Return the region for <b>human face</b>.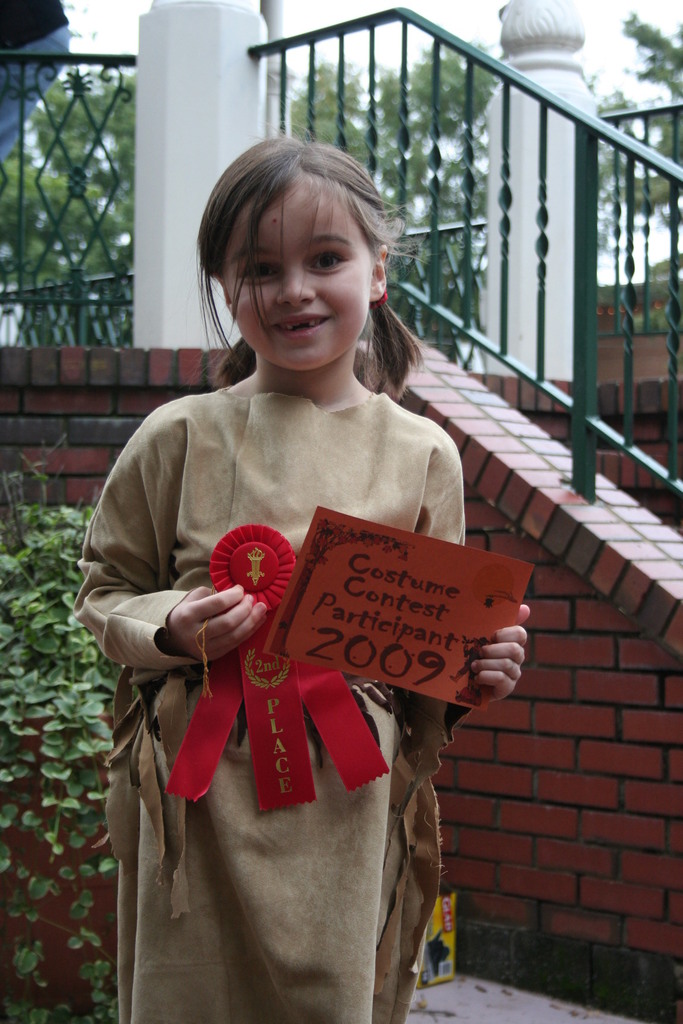
pyautogui.locateOnScreen(229, 183, 374, 372).
